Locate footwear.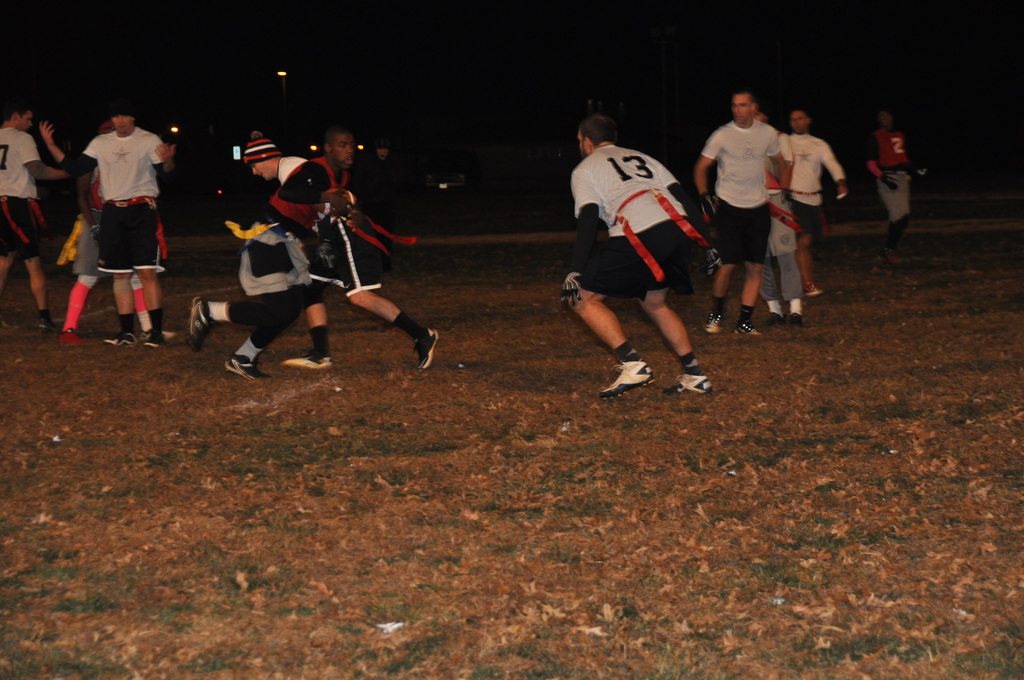
Bounding box: bbox(592, 353, 662, 410).
